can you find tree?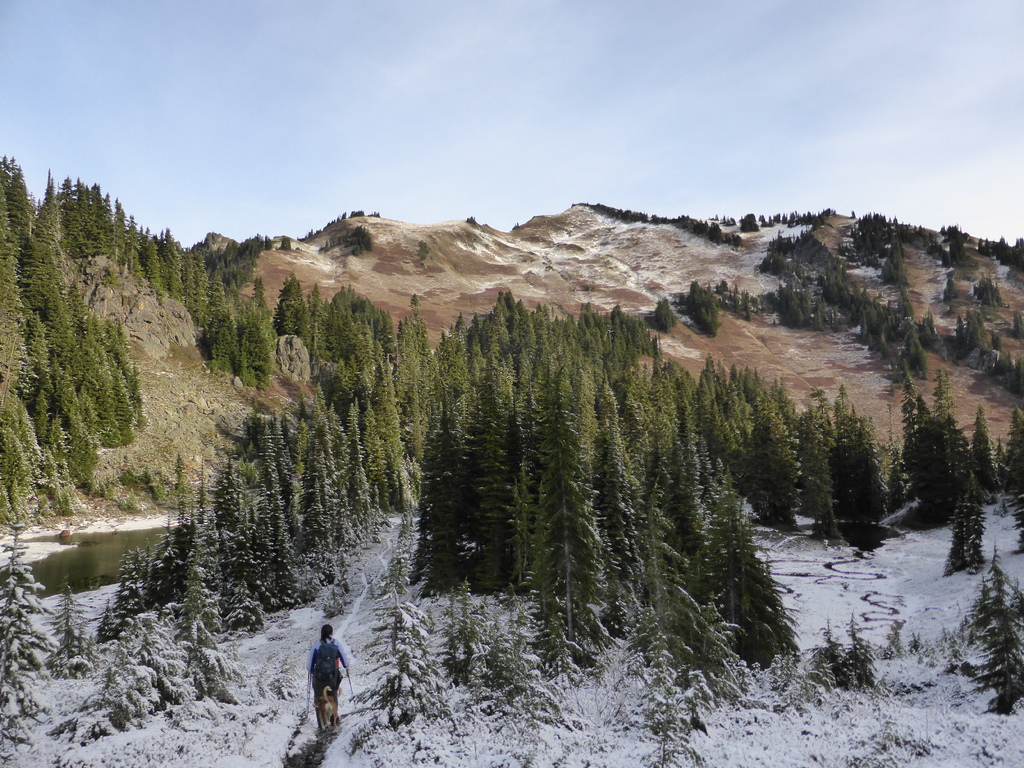
Yes, bounding box: 91 605 166 730.
